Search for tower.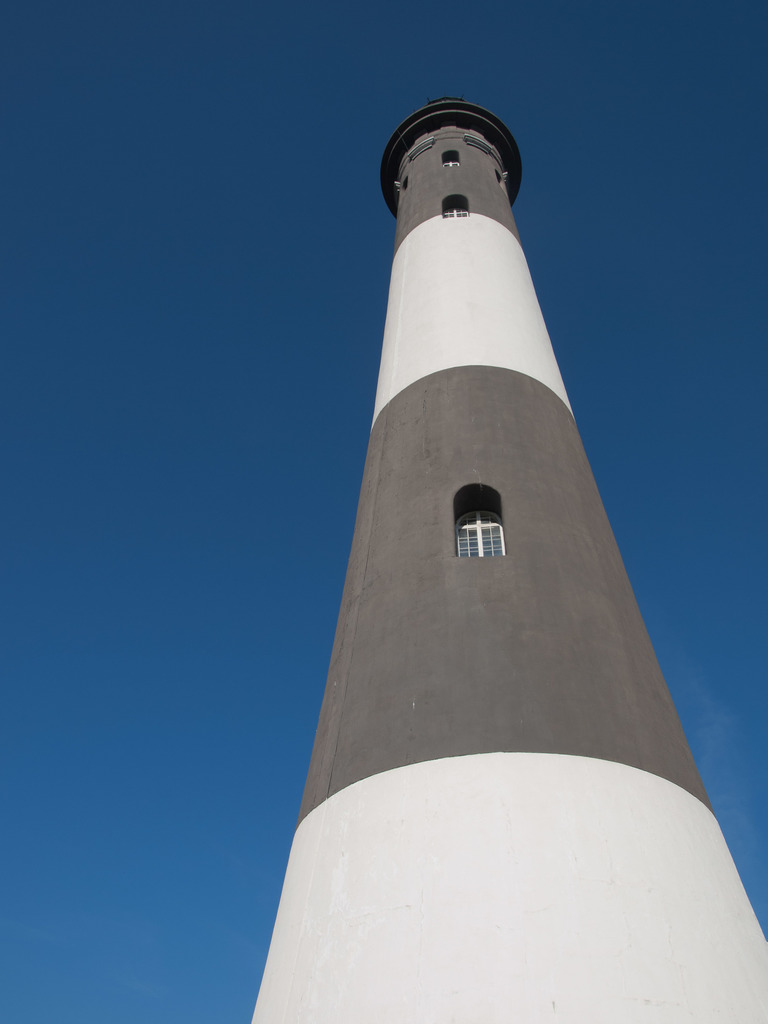
Found at [251,98,767,1023].
